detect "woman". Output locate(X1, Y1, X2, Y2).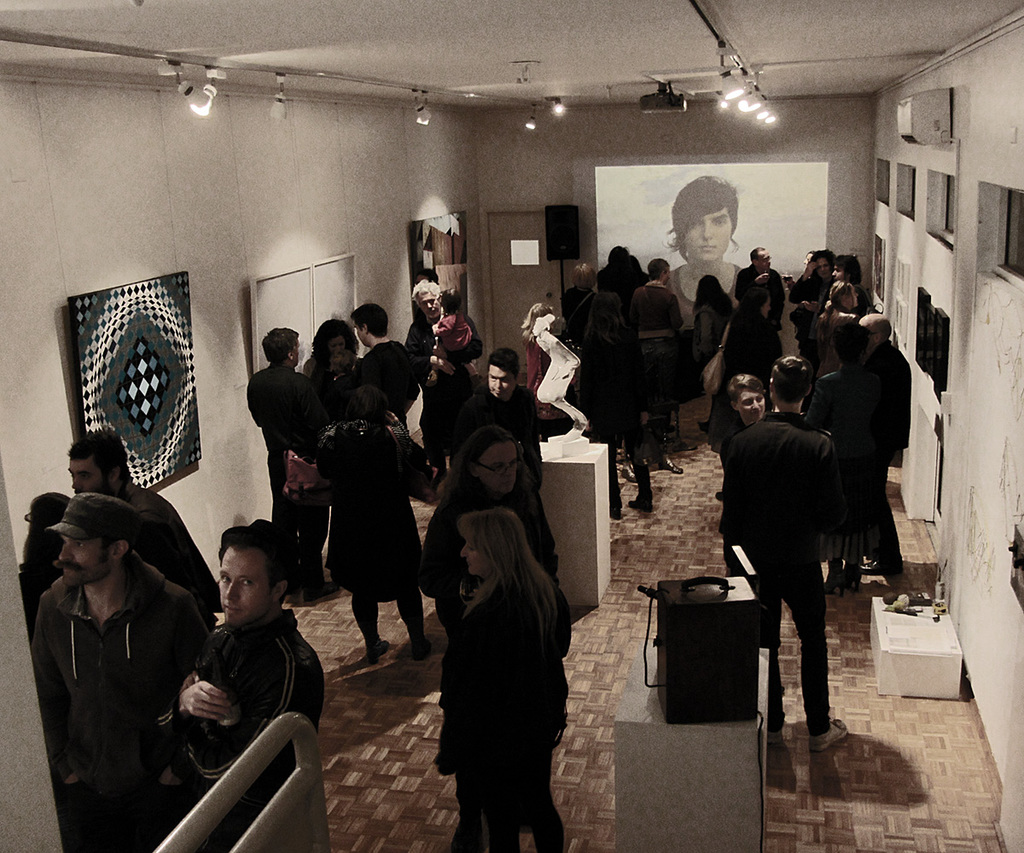
locate(317, 385, 442, 665).
